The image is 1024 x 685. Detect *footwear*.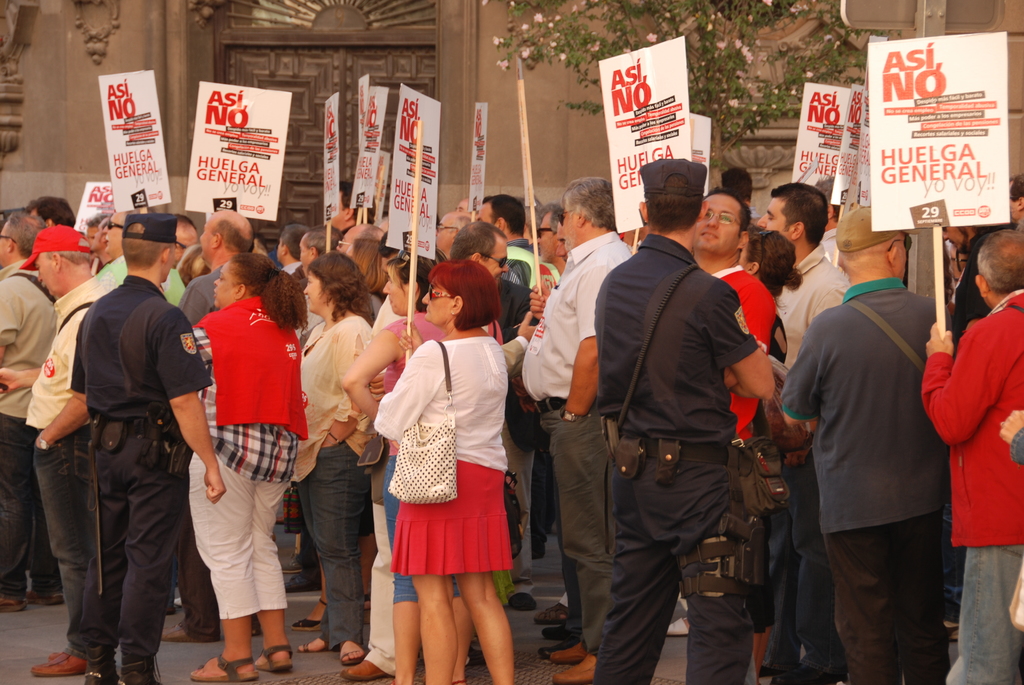
Detection: (758, 667, 781, 681).
